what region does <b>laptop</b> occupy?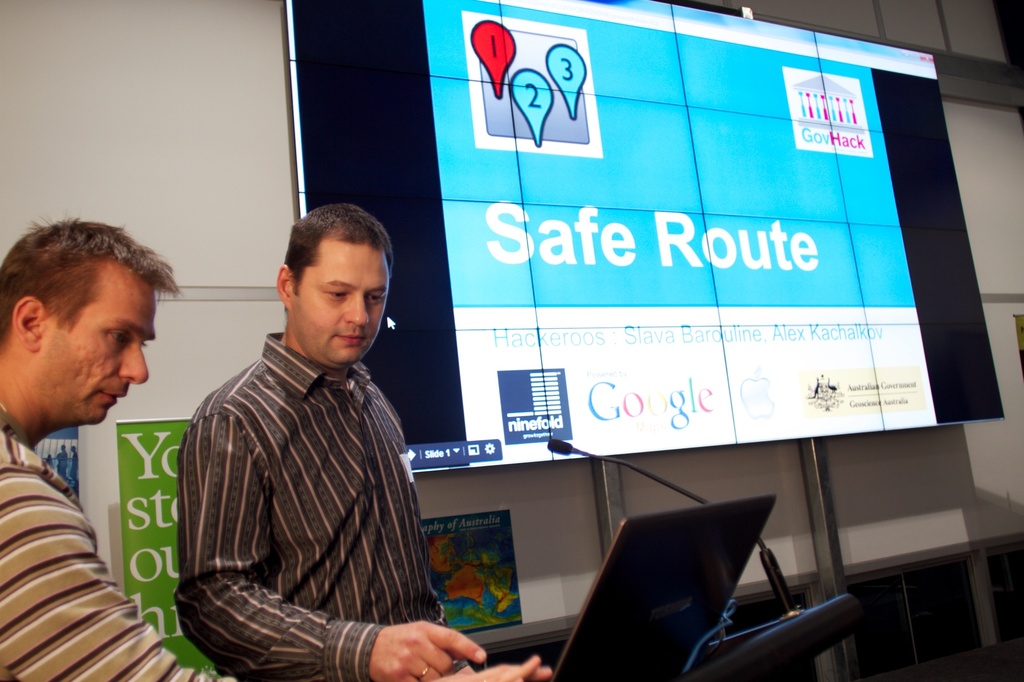
x1=547, y1=495, x2=774, y2=681.
